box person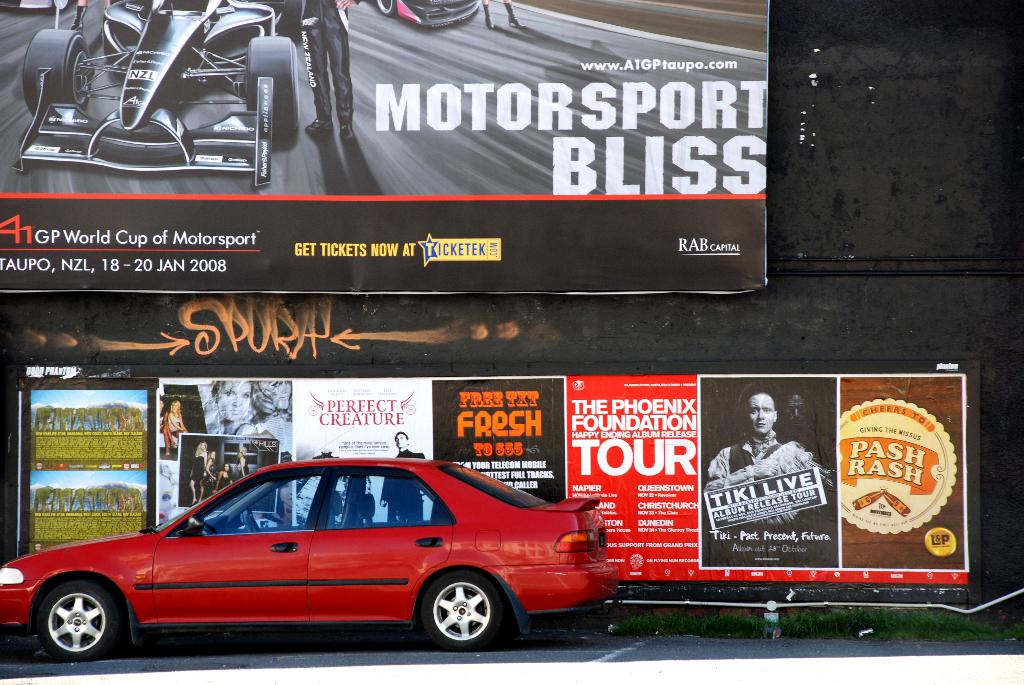
x1=157, y1=397, x2=177, y2=455
